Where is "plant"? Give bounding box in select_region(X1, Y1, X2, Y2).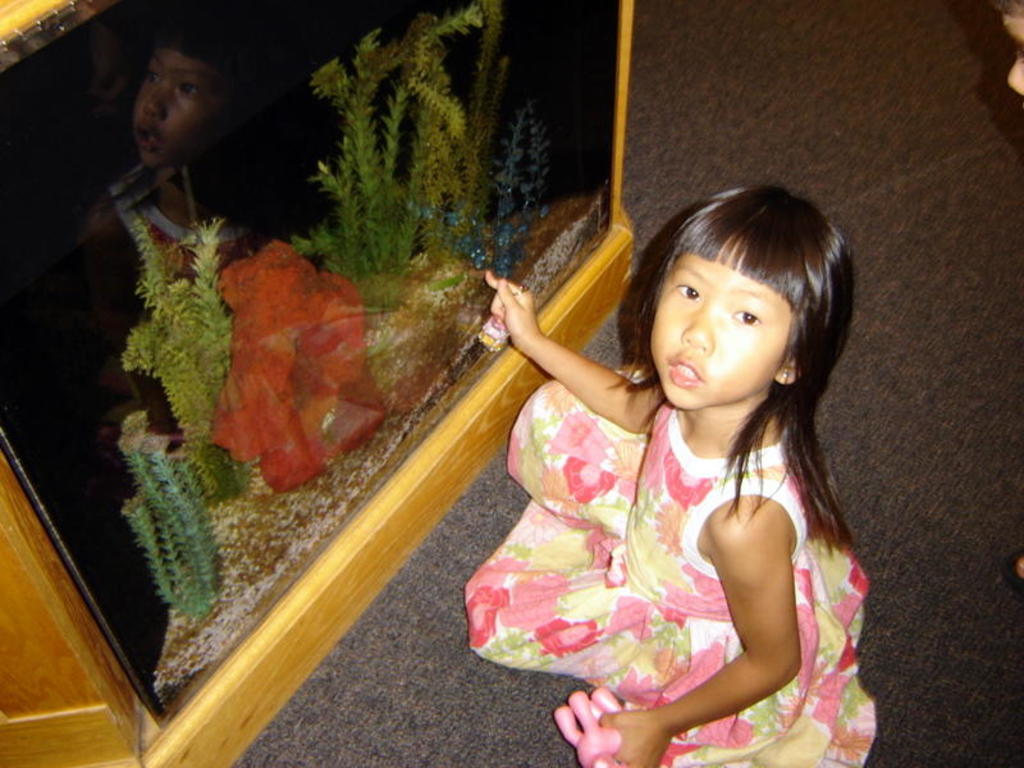
select_region(118, 210, 244, 454).
